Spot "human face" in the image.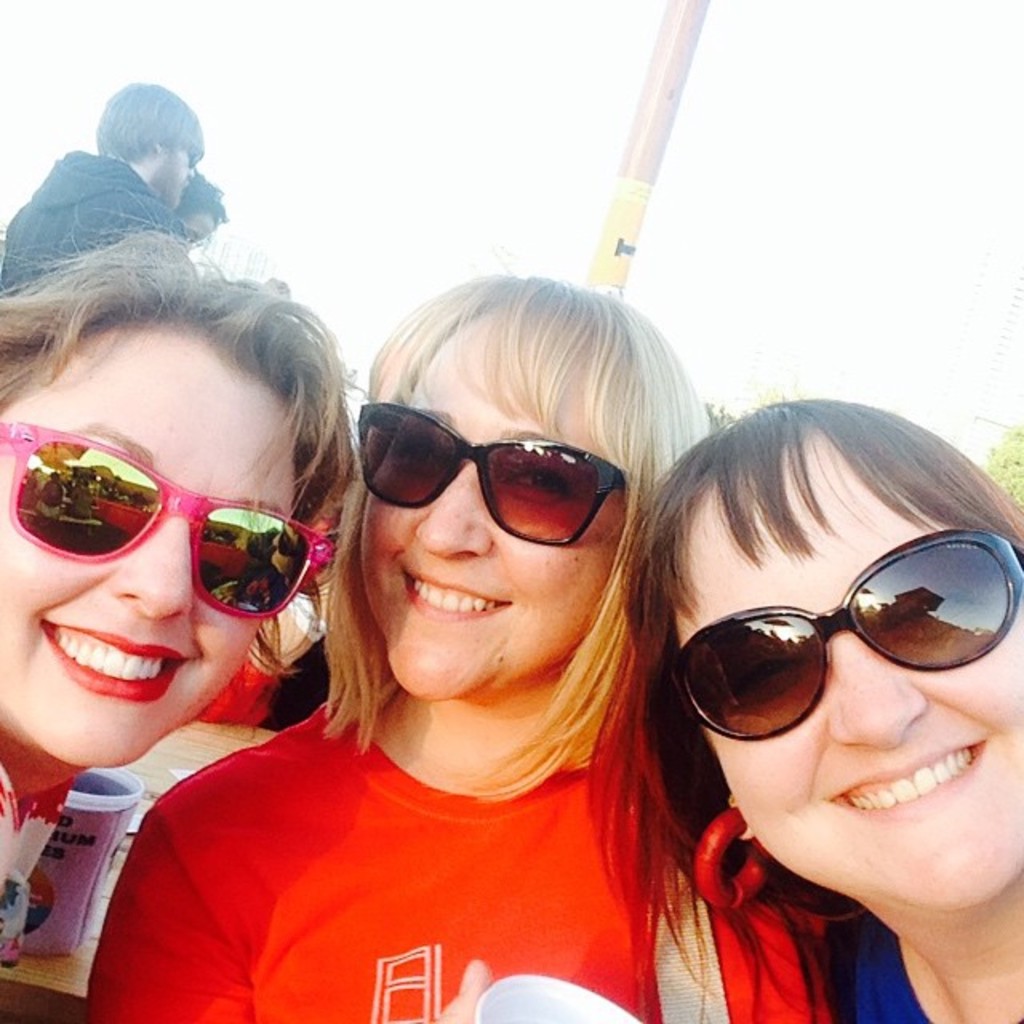
"human face" found at (x1=0, y1=318, x2=298, y2=770).
